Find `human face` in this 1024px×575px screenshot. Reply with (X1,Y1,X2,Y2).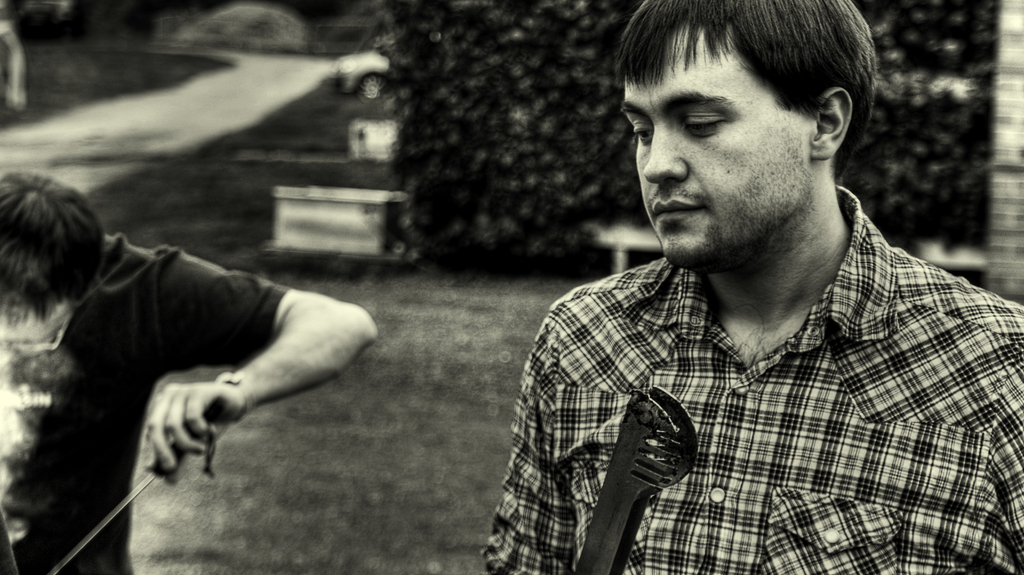
(616,19,813,267).
